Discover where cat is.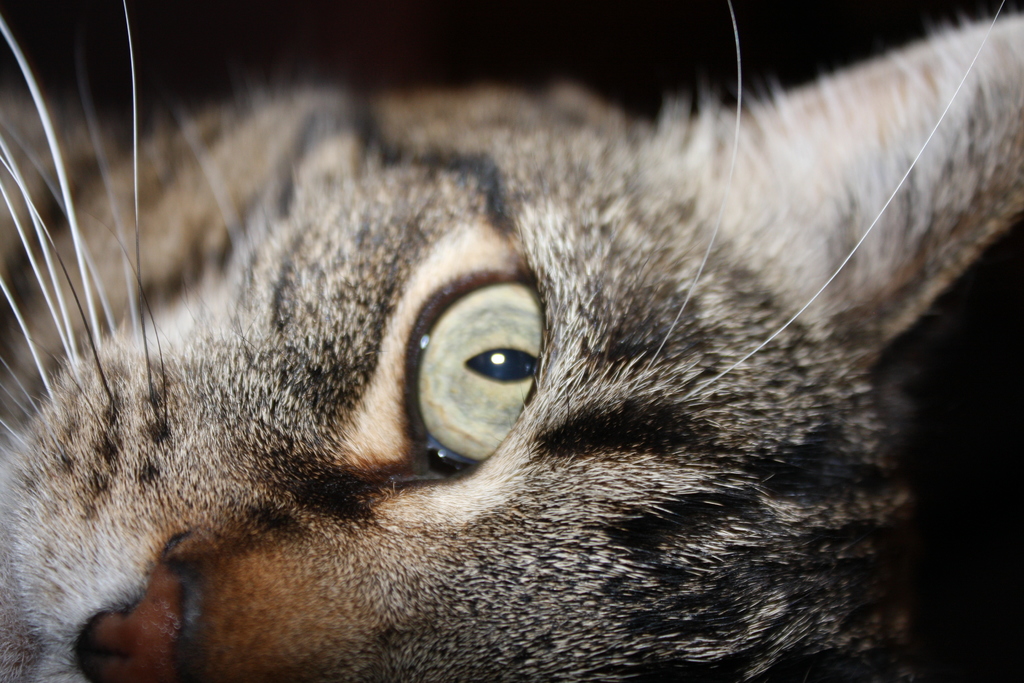
Discovered at [left=0, top=0, right=1023, bottom=682].
